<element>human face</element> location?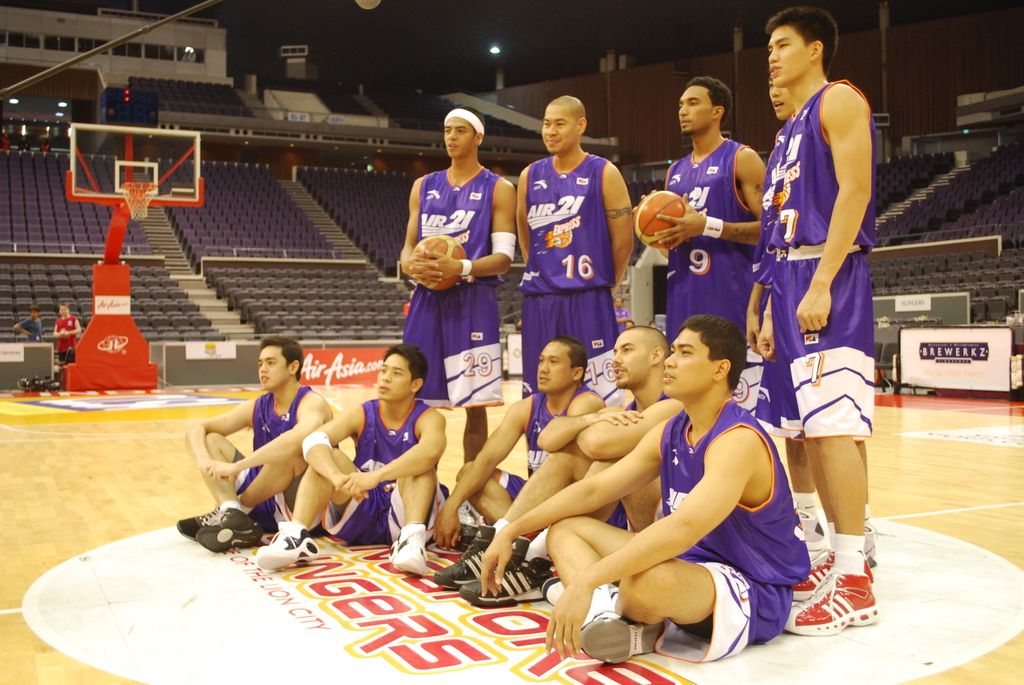
{"x1": 655, "y1": 323, "x2": 705, "y2": 393}
